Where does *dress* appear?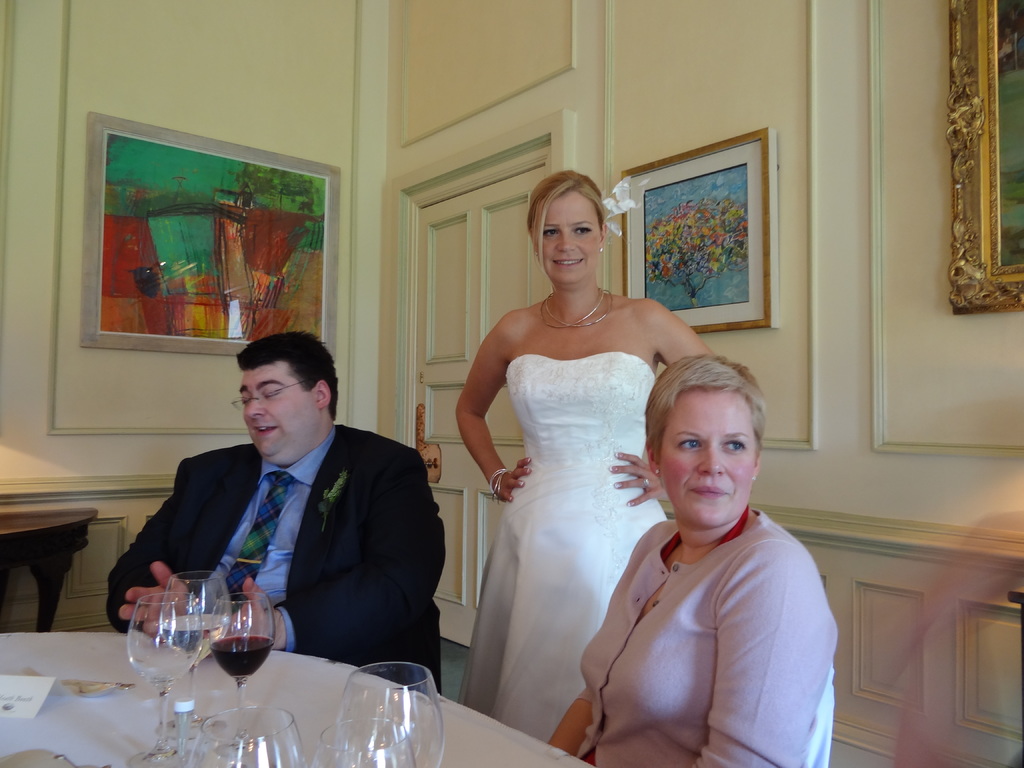
Appears at l=453, t=348, r=672, b=742.
